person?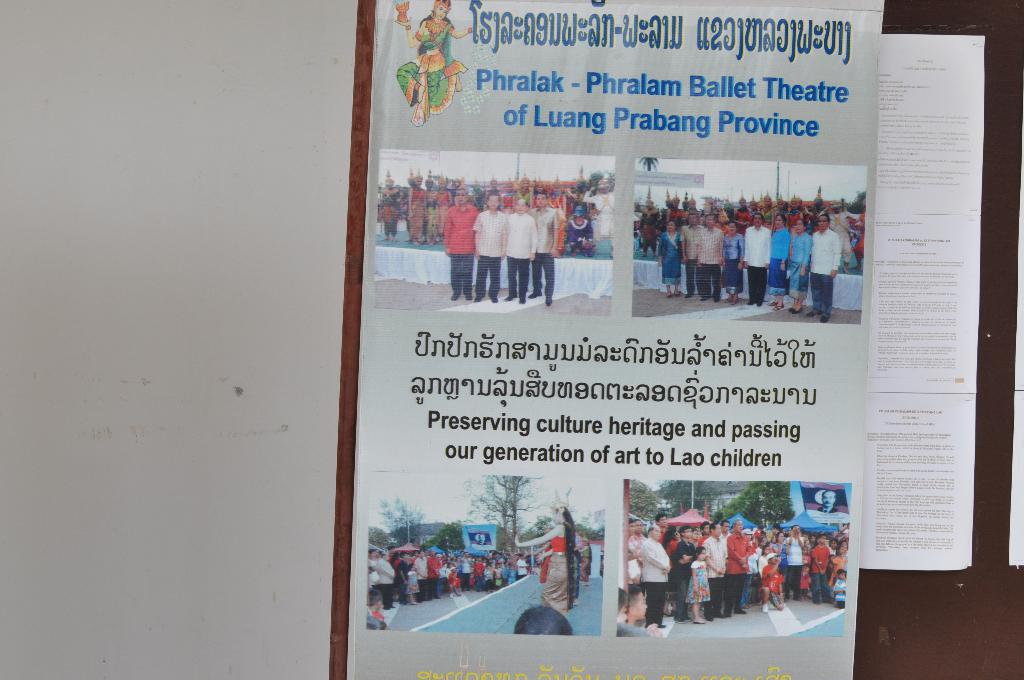
detection(576, 536, 592, 587)
